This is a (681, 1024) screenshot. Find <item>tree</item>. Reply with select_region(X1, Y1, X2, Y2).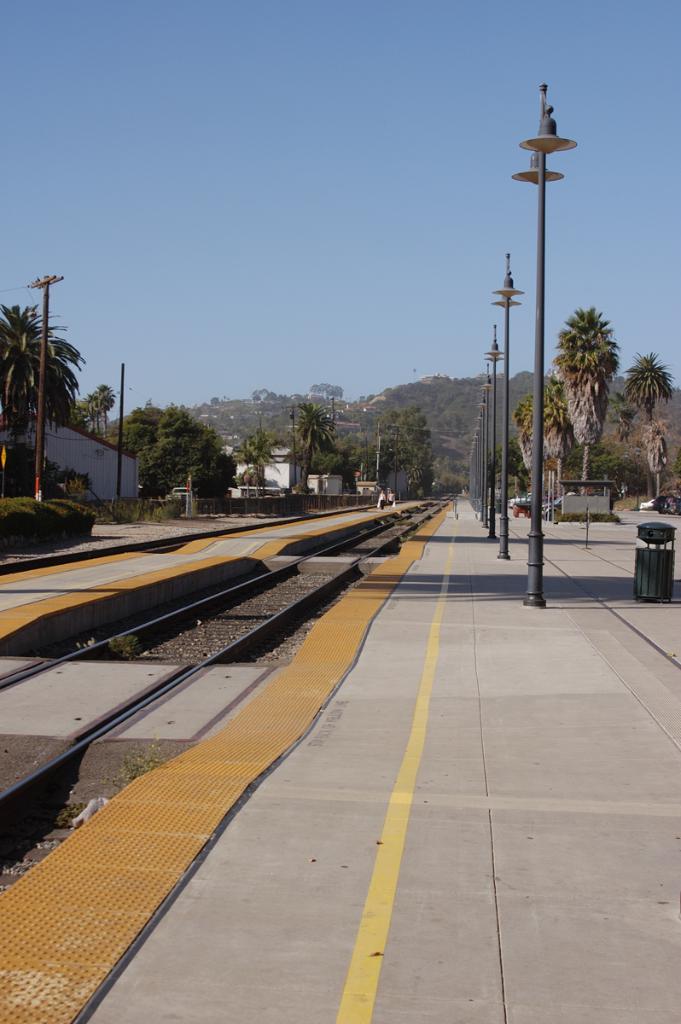
select_region(546, 311, 622, 494).
